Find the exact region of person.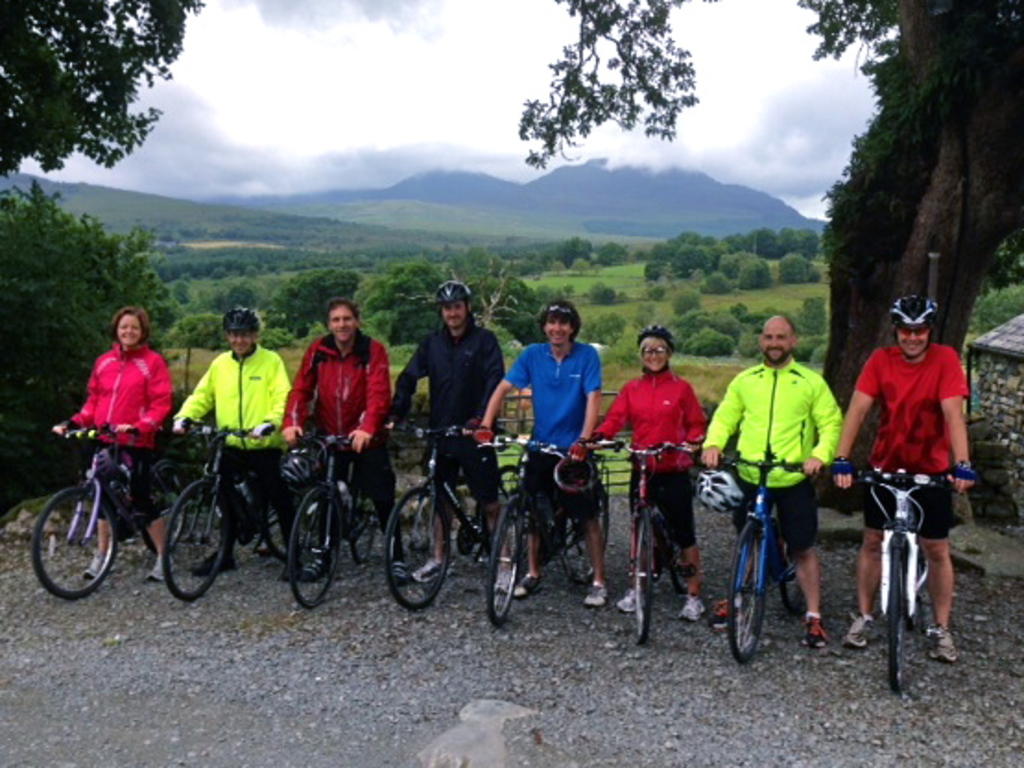
Exact region: 703 316 843 650.
